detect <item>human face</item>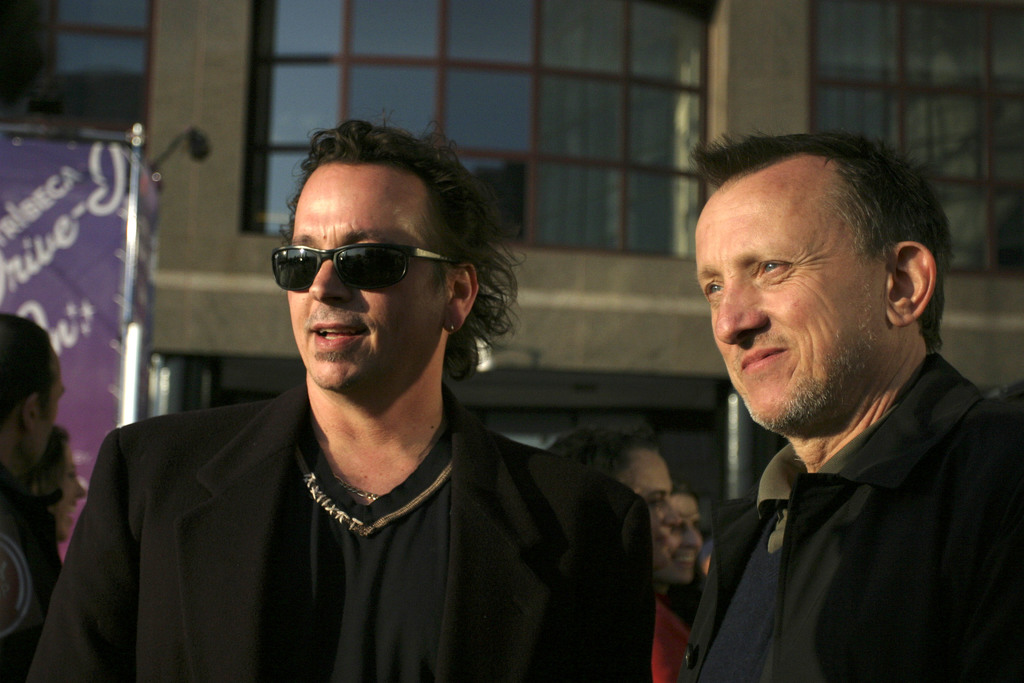
[left=618, top=448, right=675, bottom=566]
